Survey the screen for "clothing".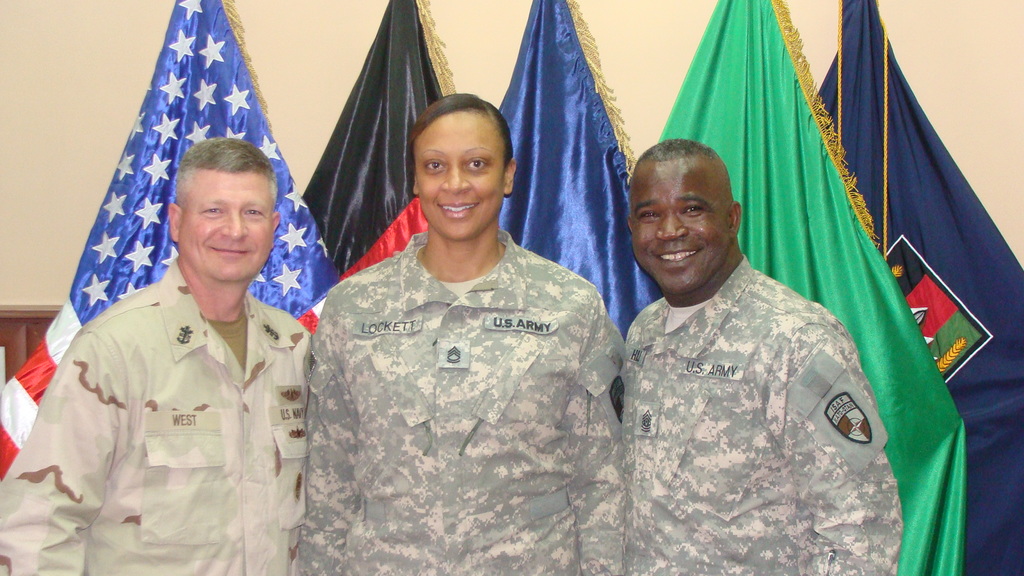
Survey found: pyautogui.locateOnScreen(621, 255, 904, 575).
